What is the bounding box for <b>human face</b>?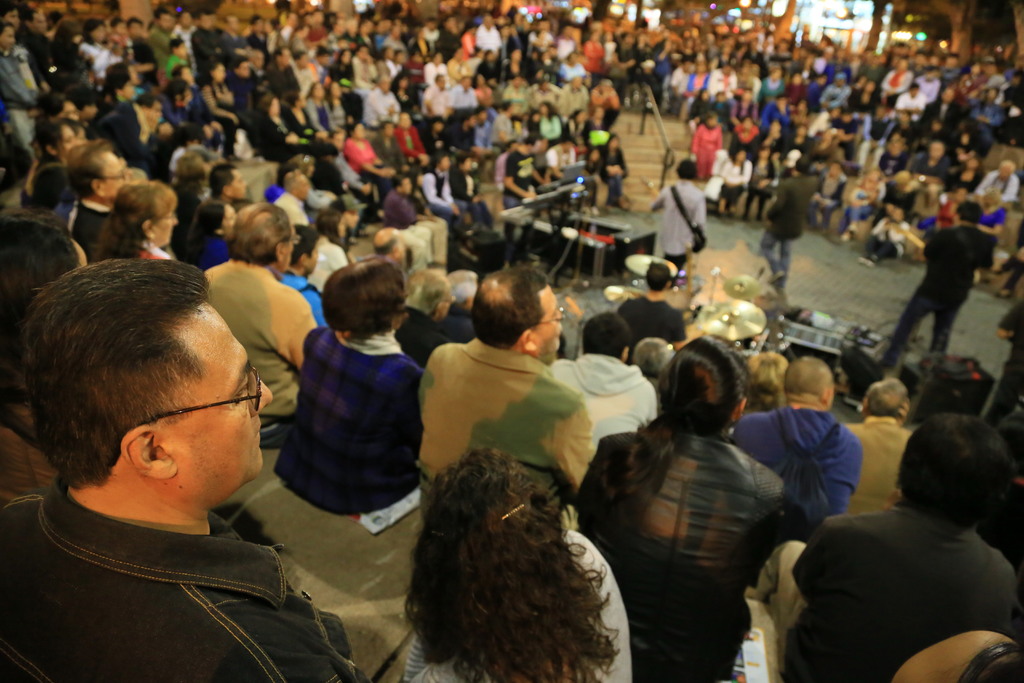
locate(933, 68, 941, 78).
